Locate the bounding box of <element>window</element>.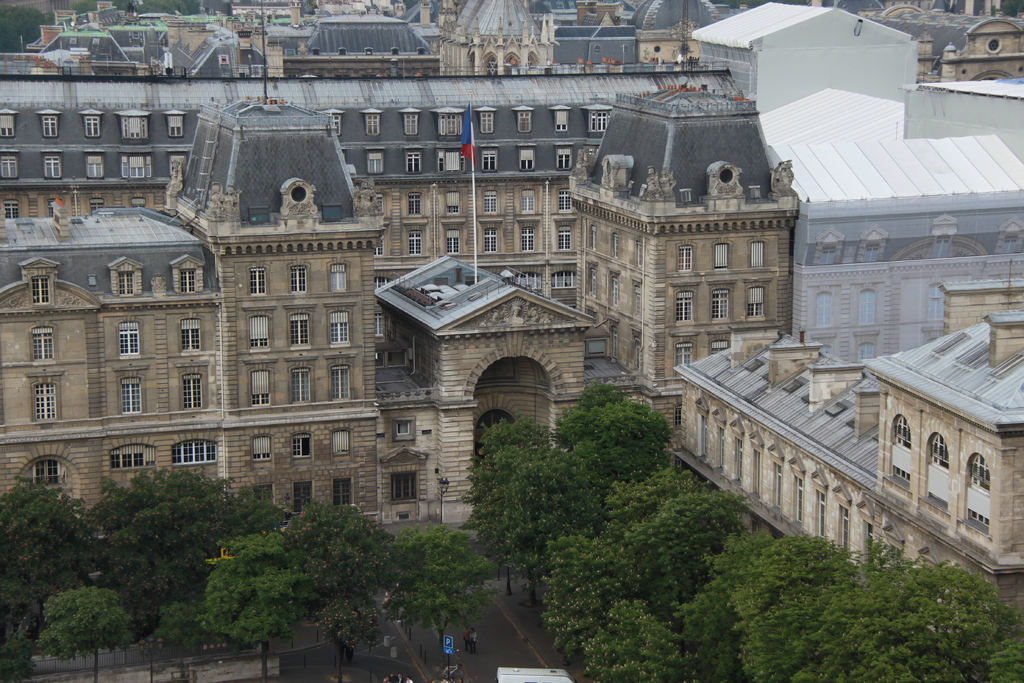
Bounding box: bbox=(554, 145, 576, 170).
